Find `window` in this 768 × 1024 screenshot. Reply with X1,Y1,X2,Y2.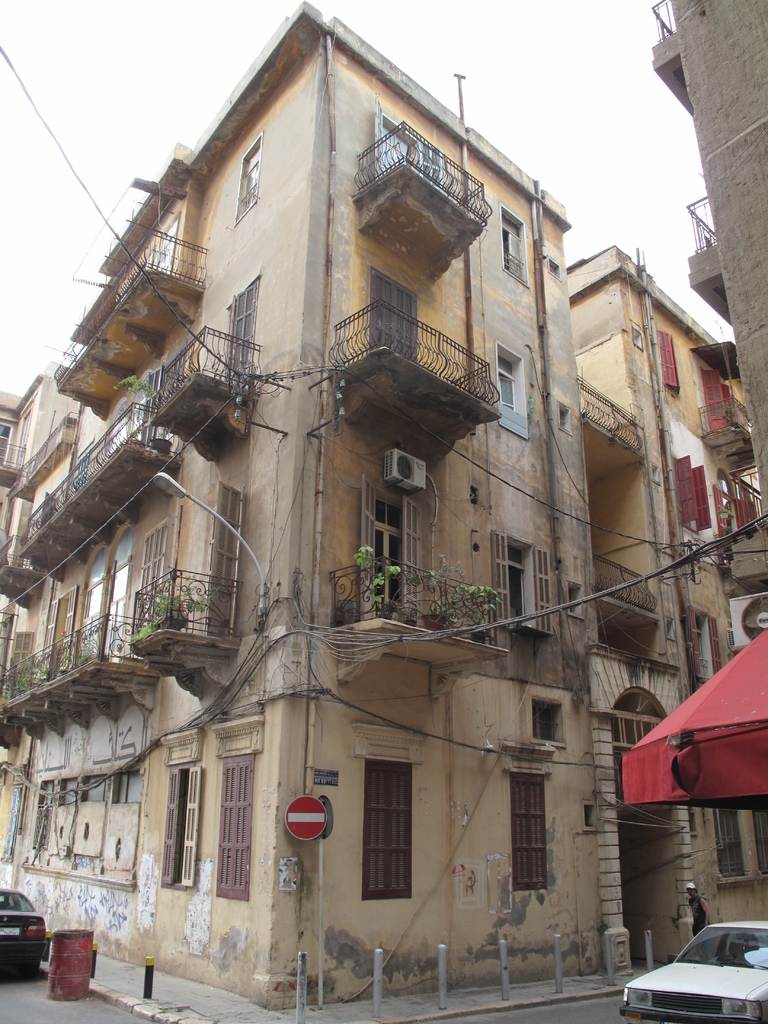
205,486,241,639.
